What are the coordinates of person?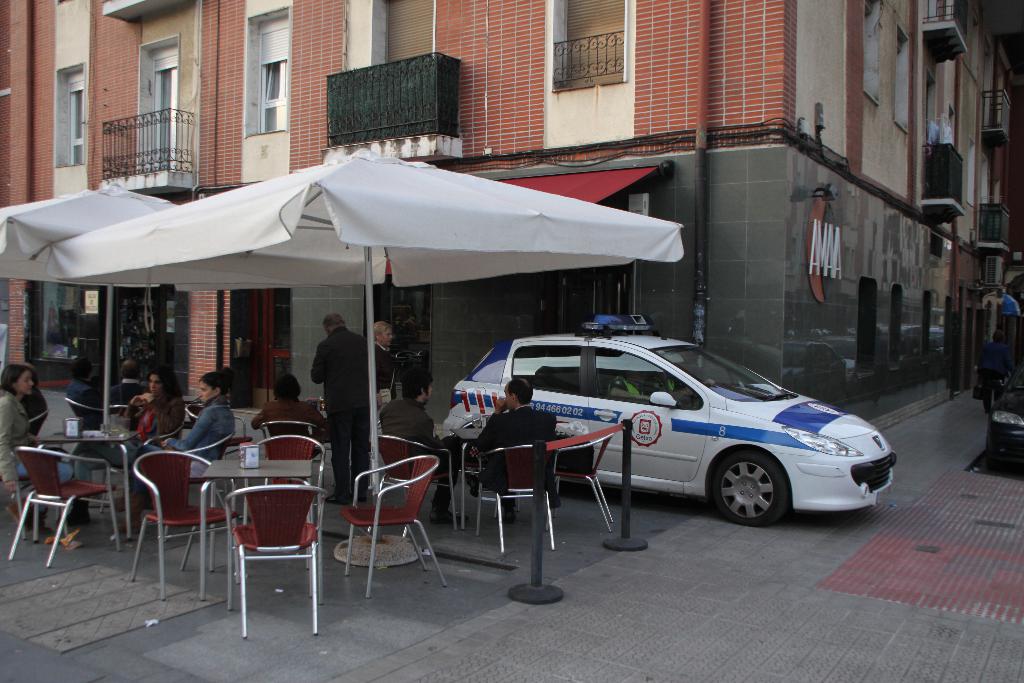
bbox=(303, 314, 378, 502).
